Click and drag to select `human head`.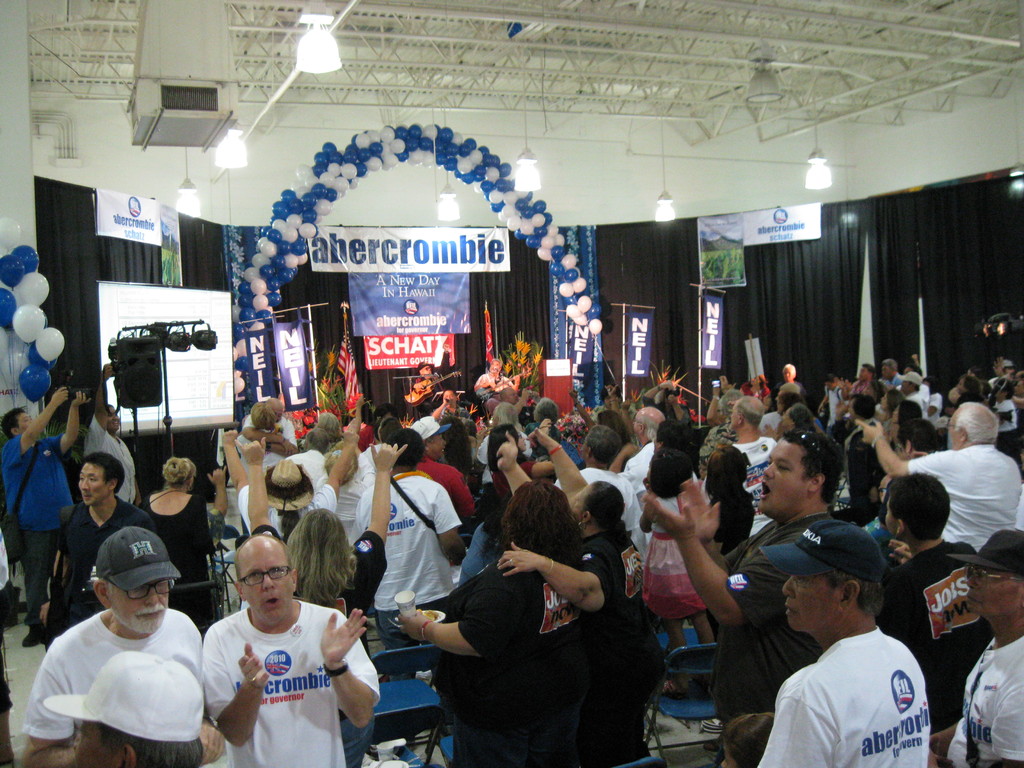
Selection: [571,481,624,530].
